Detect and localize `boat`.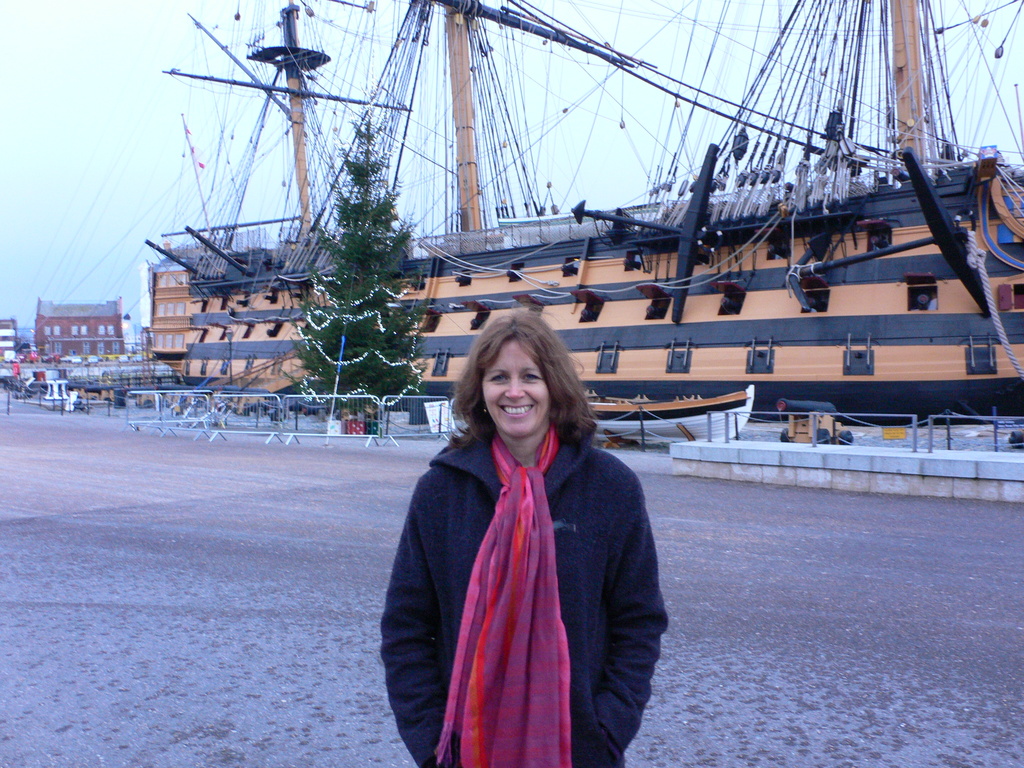
Localized at l=144, t=0, r=1023, b=426.
